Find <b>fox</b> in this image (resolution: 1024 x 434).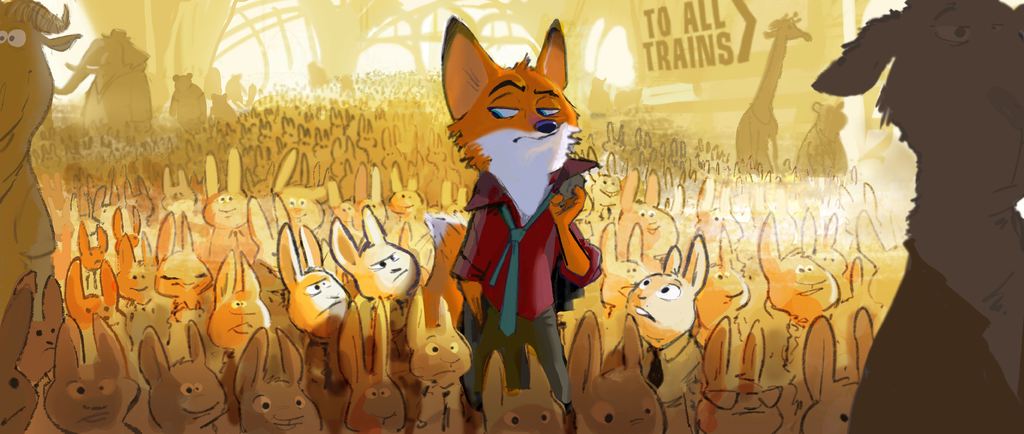
<region>440, 13, 604, 432</region>.
